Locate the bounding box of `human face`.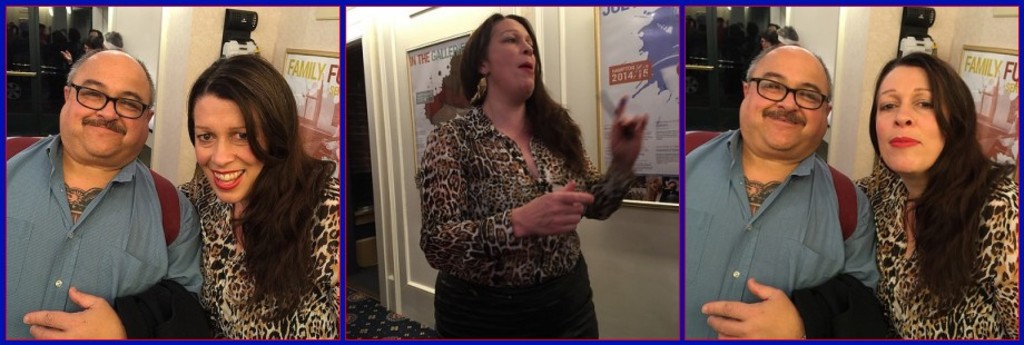
Bounding box: [55,57,151,164].
